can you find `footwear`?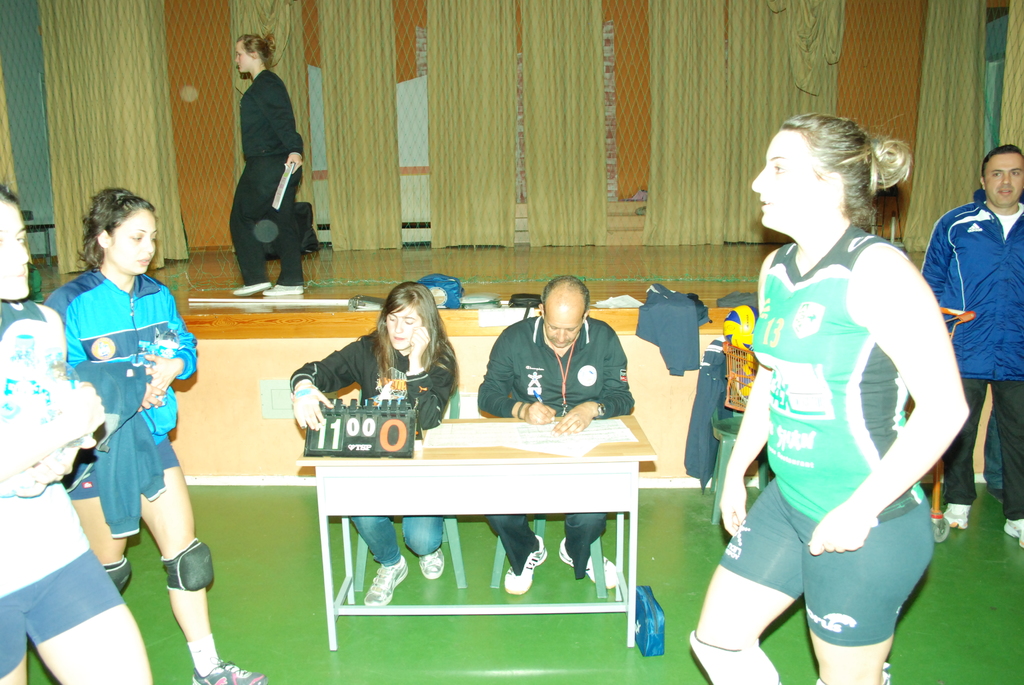
Yes, bounding box: x1=561, y1=530, x2=613, y2=579.
